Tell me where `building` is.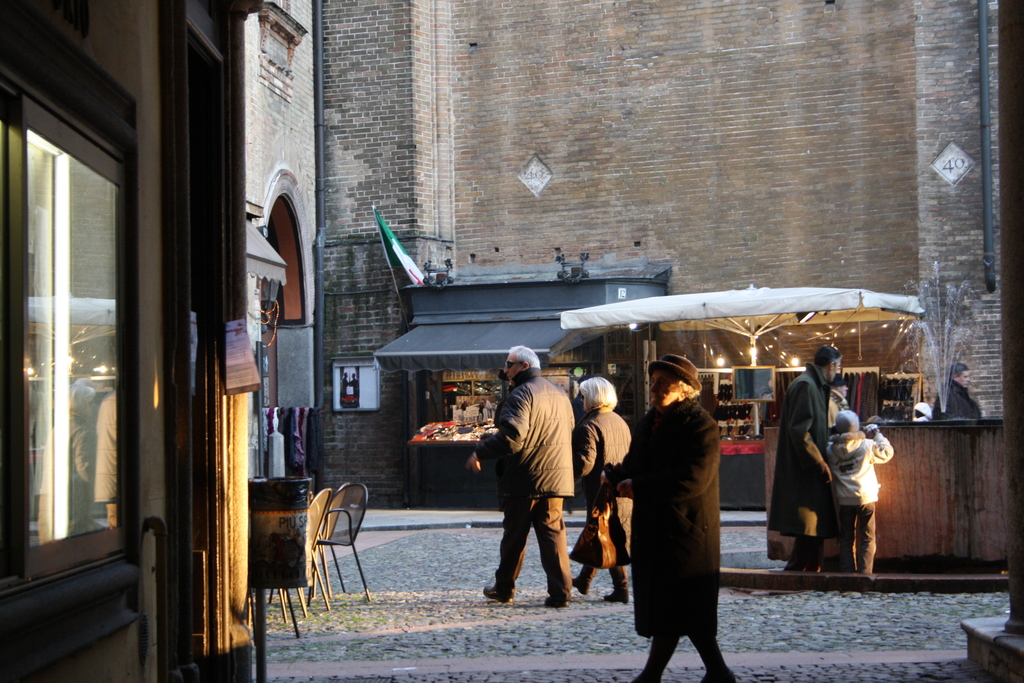
`building` is at x1=0, y1=0, x2=314, y2=682.
